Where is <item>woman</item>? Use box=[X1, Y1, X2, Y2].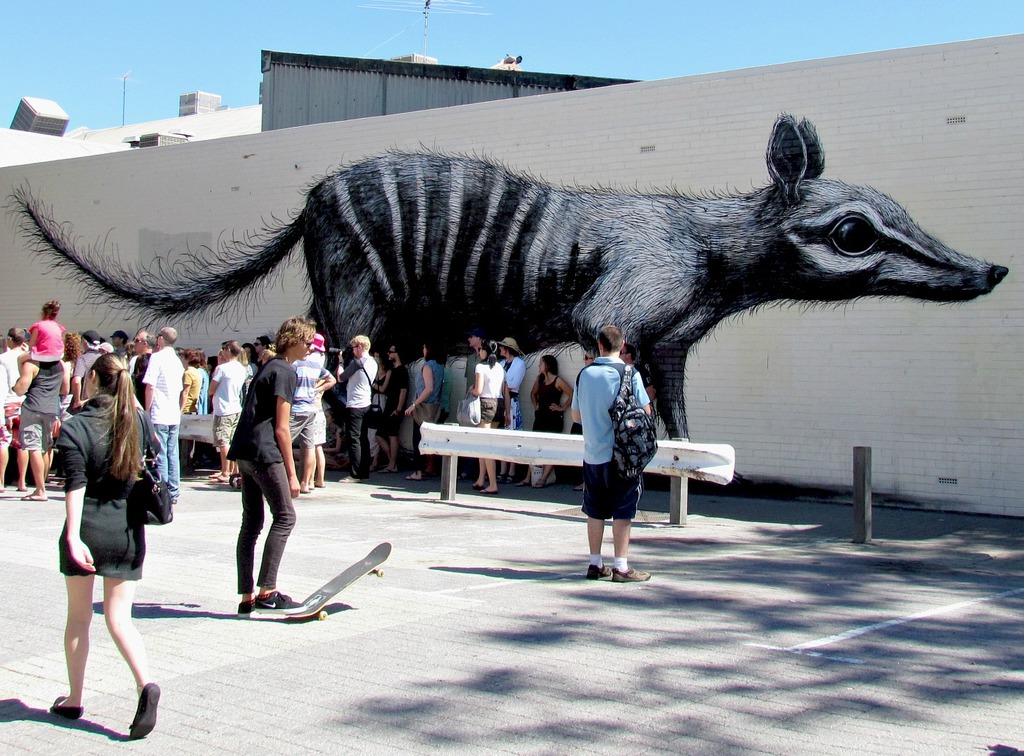
box=[262, 348, 278, 363].
